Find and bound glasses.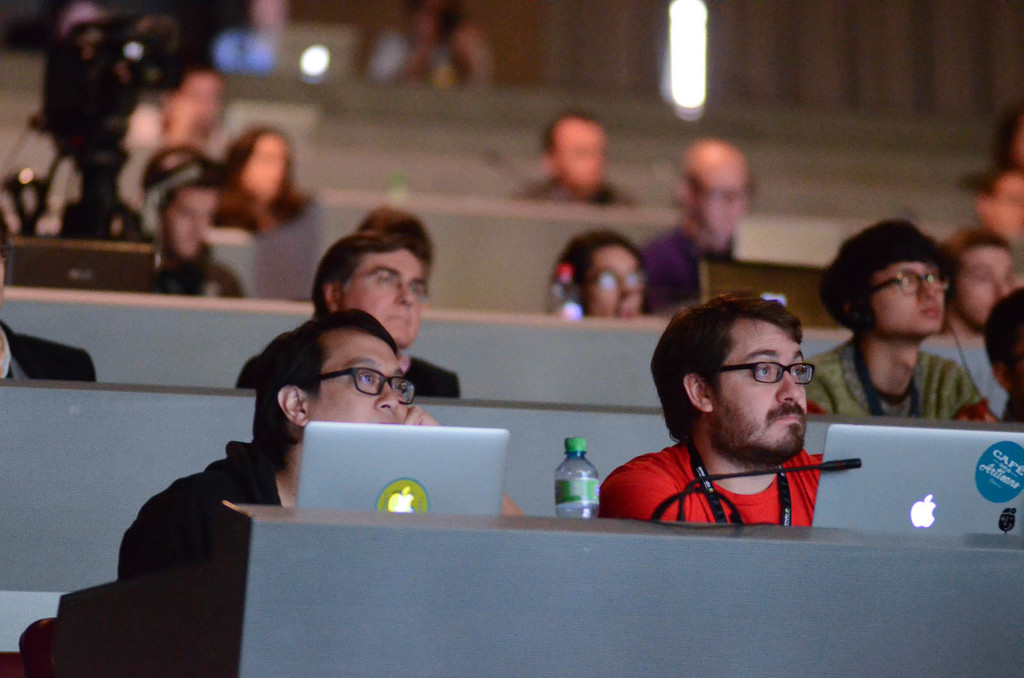
Bound: [x1=584, y1=259, x2=649, y2=290].
